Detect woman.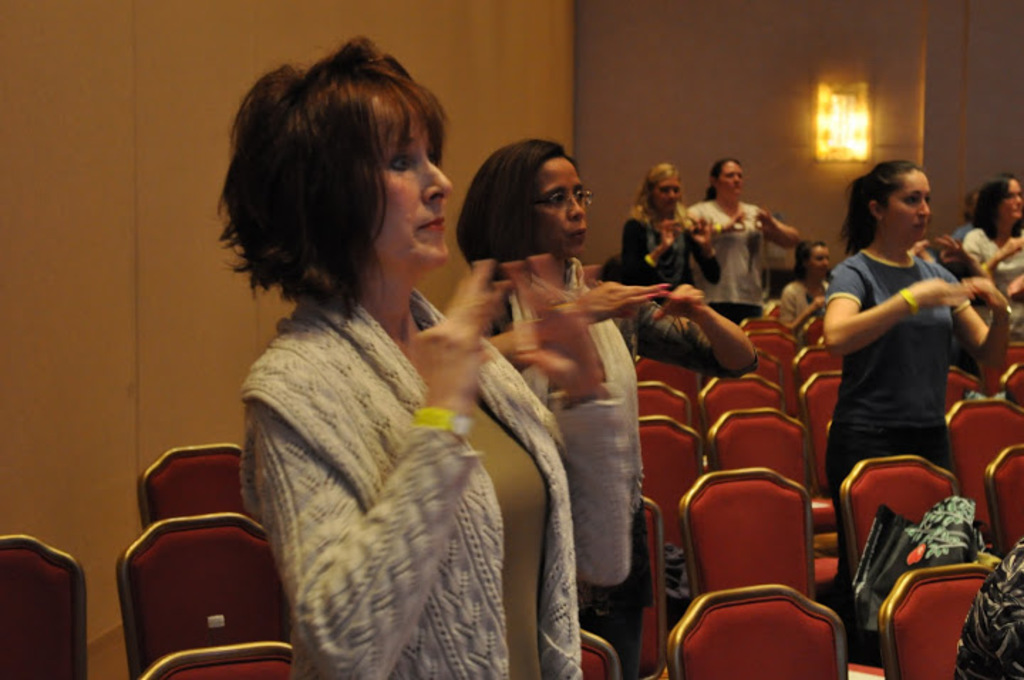
Detected at [x1=619, y1=165, x2=732, y2=313].
